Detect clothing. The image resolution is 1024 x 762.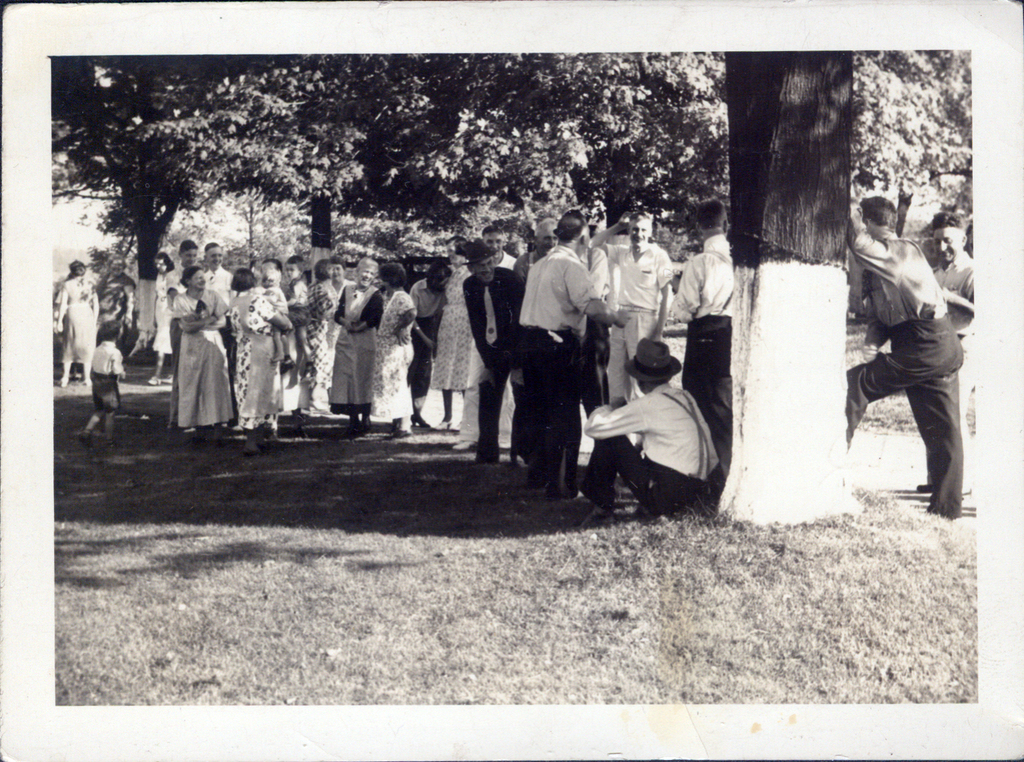
detection(263, 284, 288, 394).
